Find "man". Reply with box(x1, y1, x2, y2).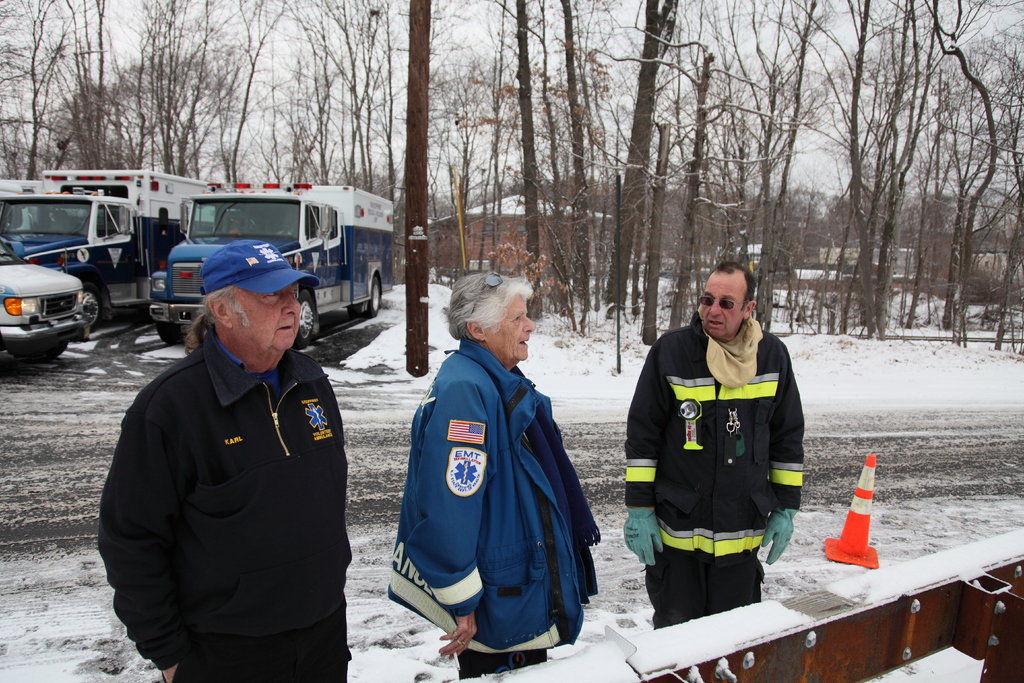
box(620, 256, 805, 625).
